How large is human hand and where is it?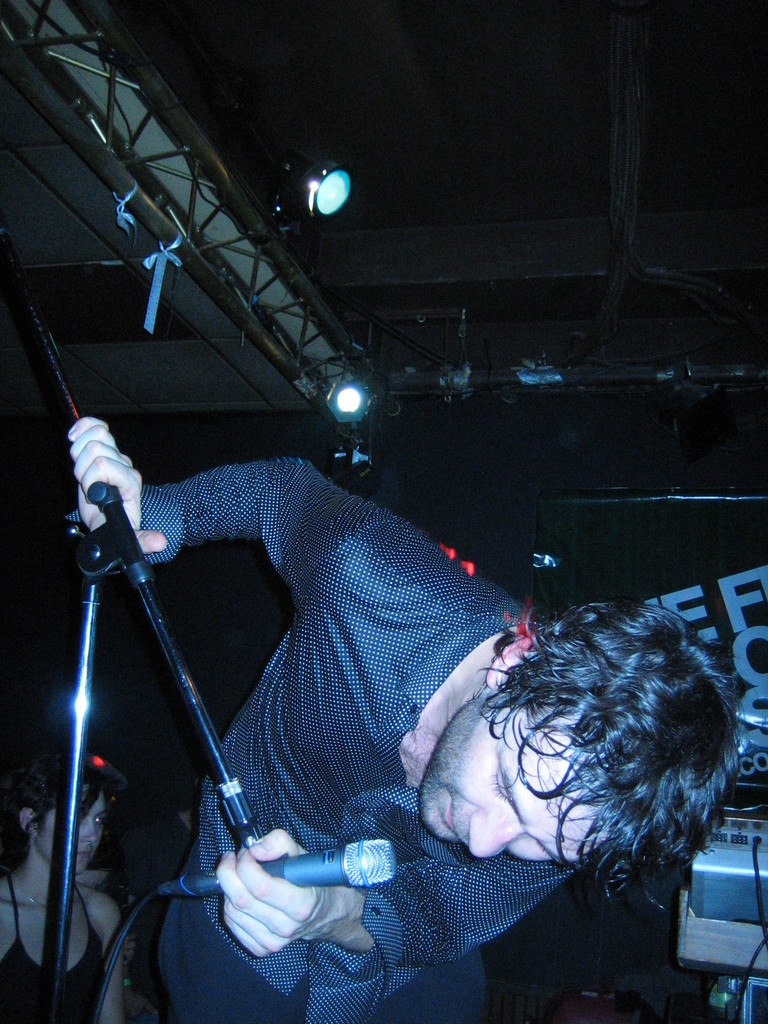
Bounding box: 130,994,161,1023.
